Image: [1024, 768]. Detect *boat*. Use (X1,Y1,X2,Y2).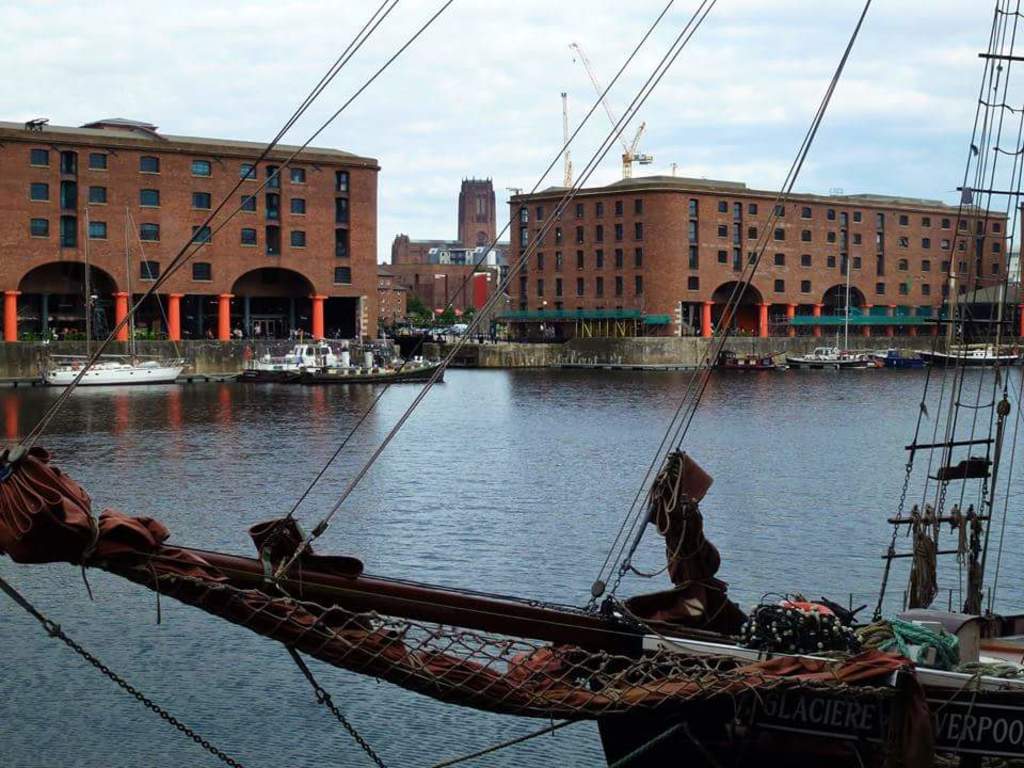
(0,0,1023,767).
